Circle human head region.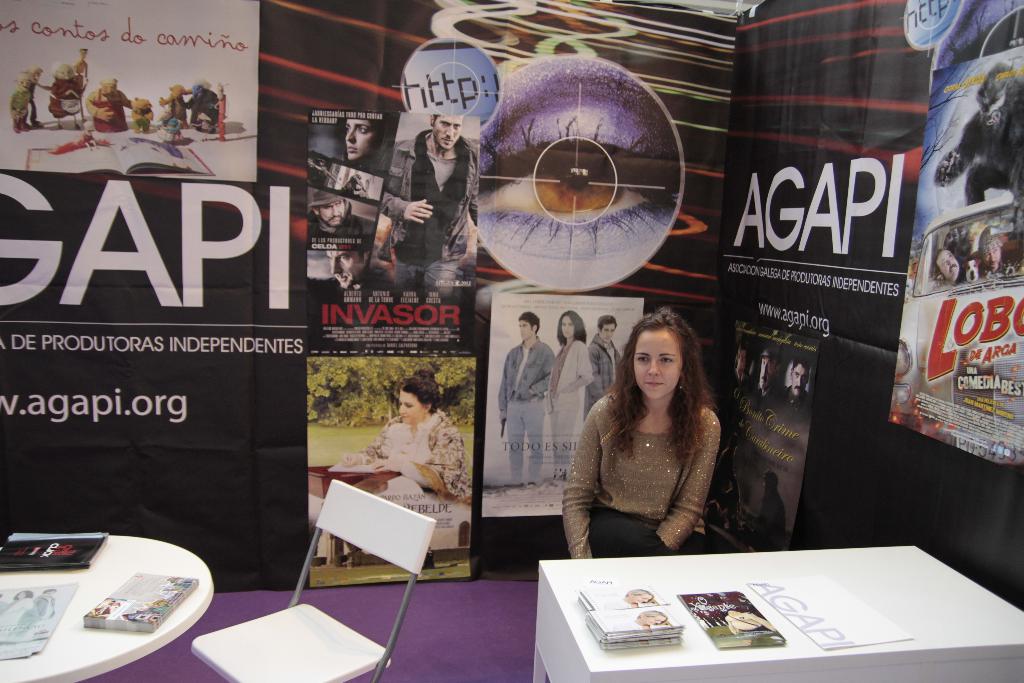
Region: 326,250,368,289.
